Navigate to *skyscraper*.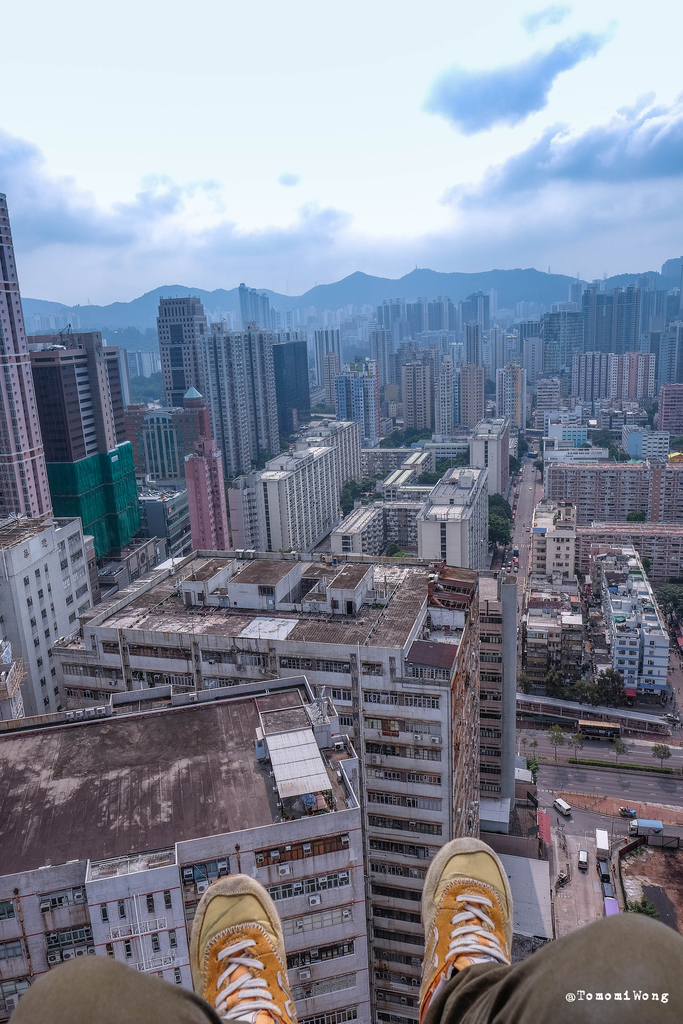
Navigation target: 48,540,481,1023.
